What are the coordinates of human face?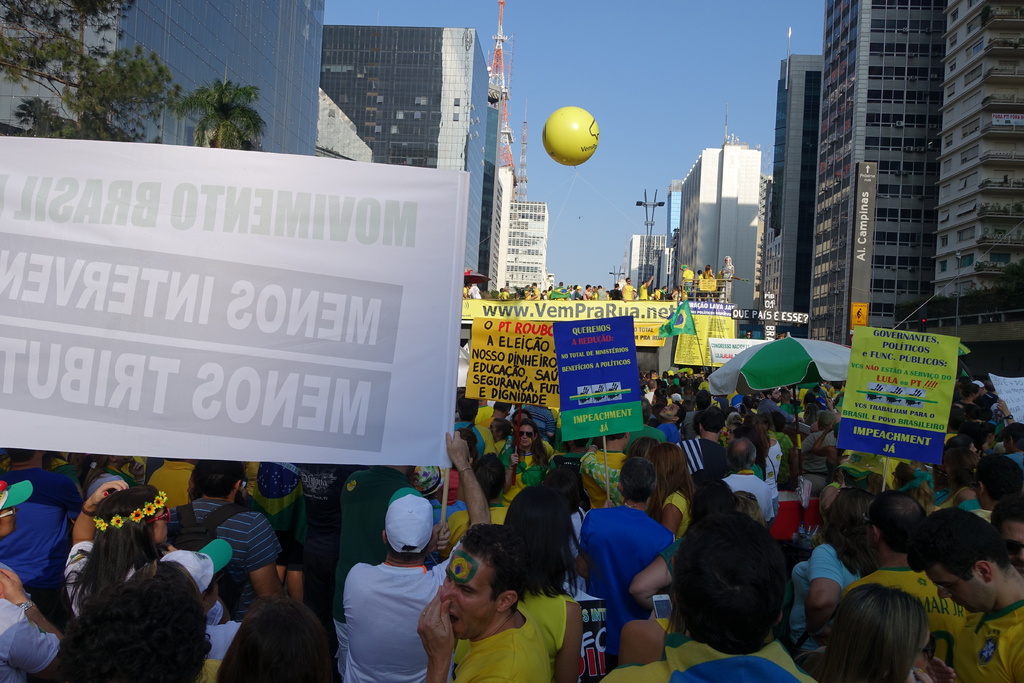
region(771, 389, 783, 400).
